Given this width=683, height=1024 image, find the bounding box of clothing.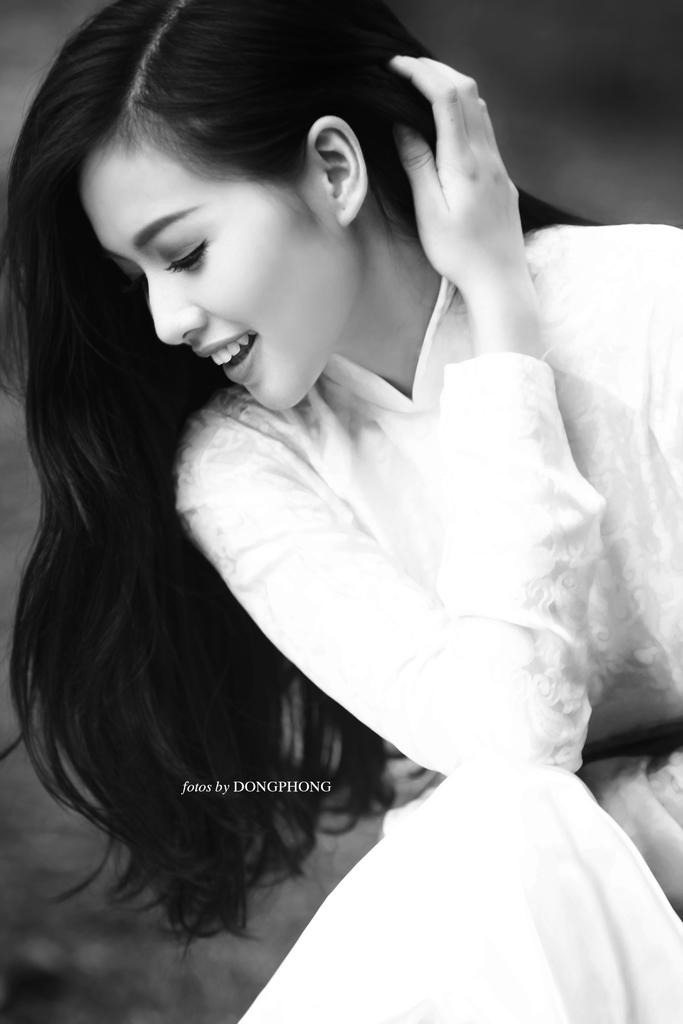
left=146, top=225, right=682, bottom=1023.
